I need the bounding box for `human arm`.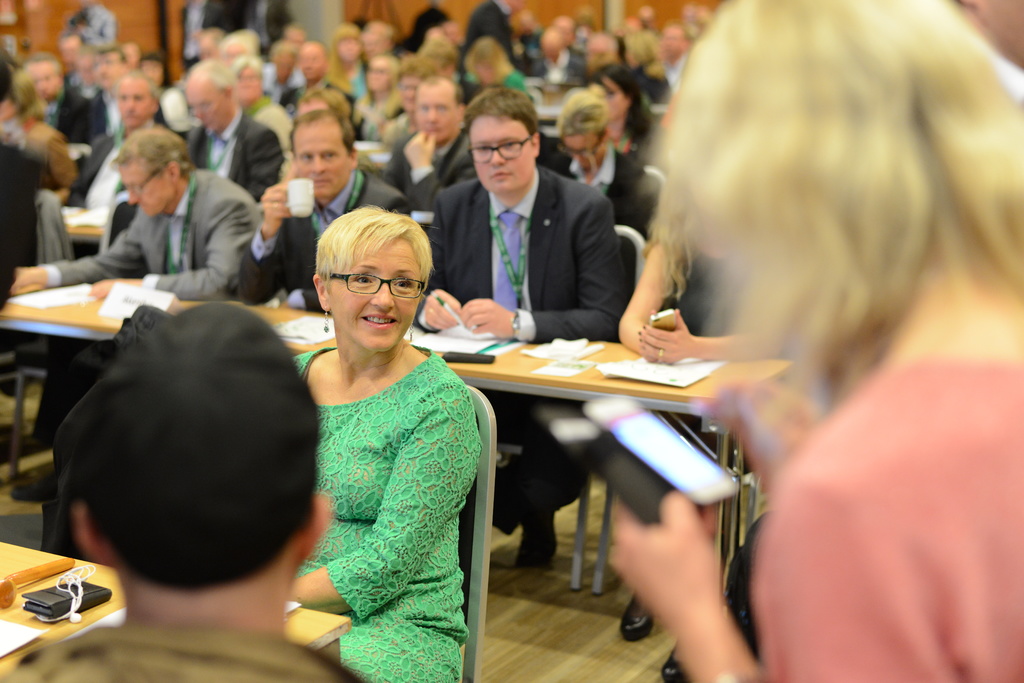
Here it is: bbox=(82, 181, 259, 298).
